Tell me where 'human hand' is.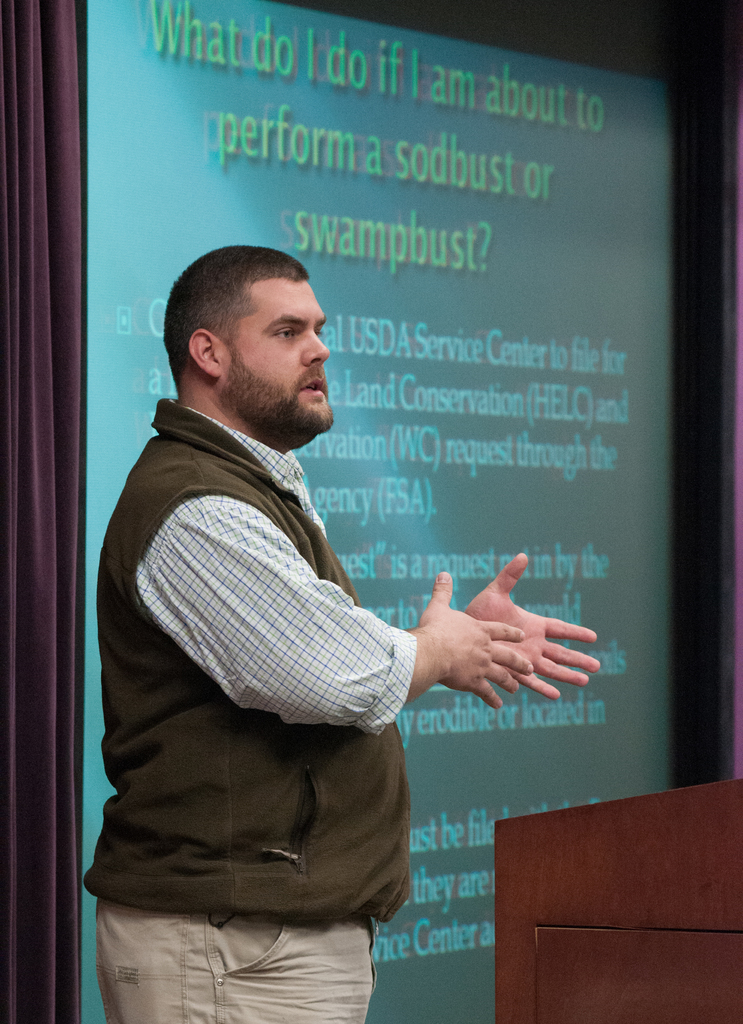
'human hand' is at region(421, 587, 522, 705).
